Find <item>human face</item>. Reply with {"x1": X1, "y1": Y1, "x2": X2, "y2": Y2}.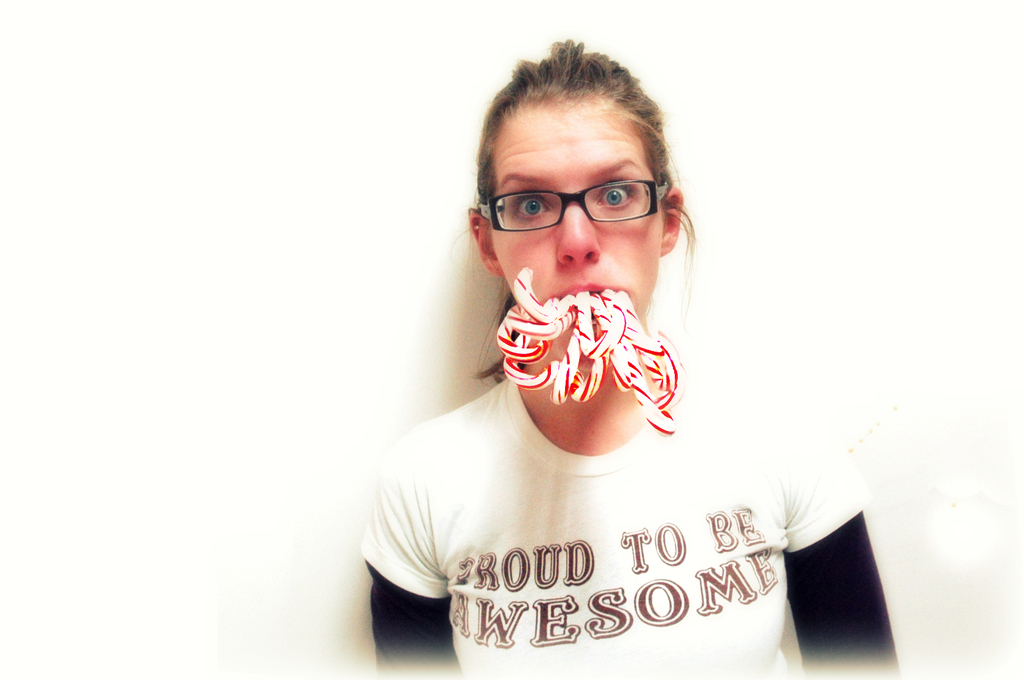
{"x1": 492, "y1": 106, "x2": 664, "y2": 368}.
